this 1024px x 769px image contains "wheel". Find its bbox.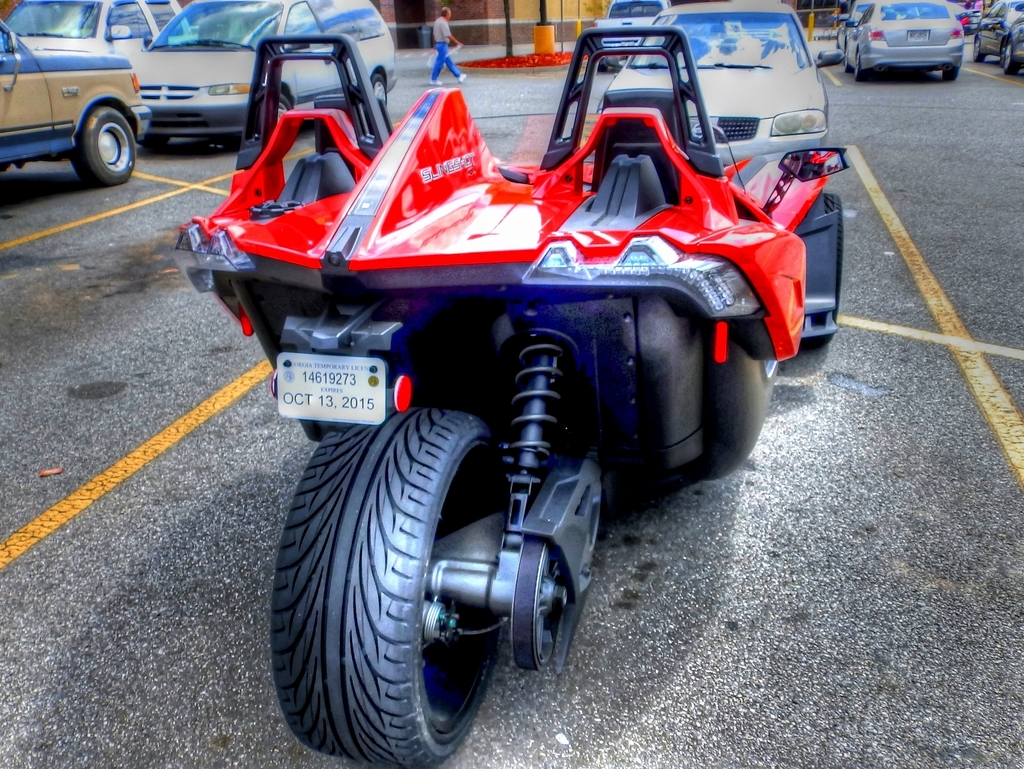
bbox=[1003, 46, 1015, 74].
